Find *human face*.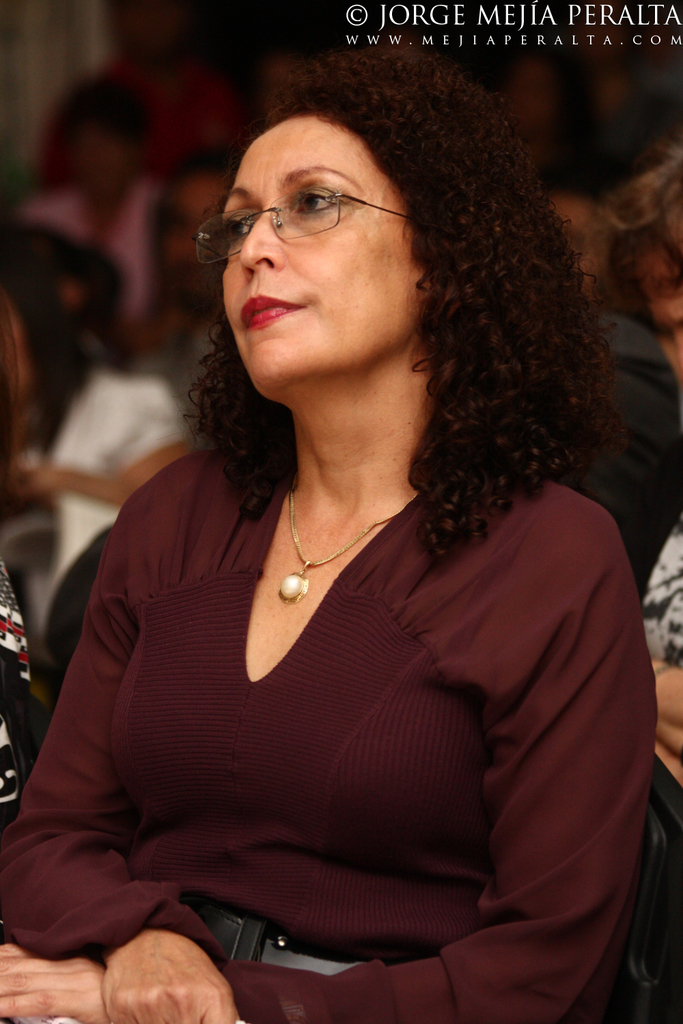
Rect(222, 117, 421, 392).
